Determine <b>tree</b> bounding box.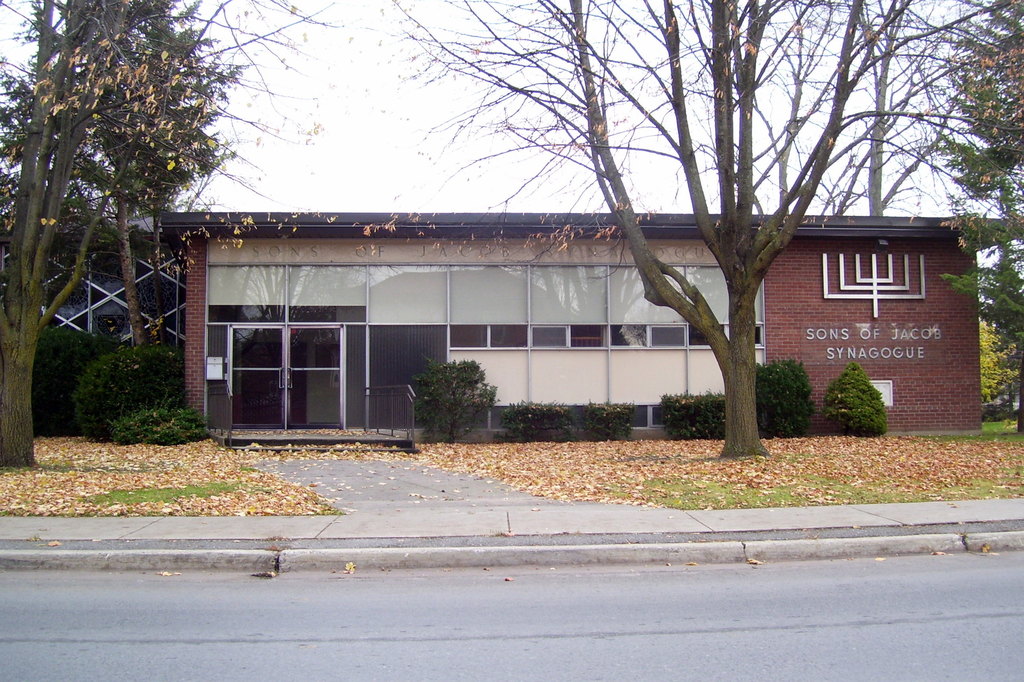
Determined: locate(927, 0, 1023, 434).
